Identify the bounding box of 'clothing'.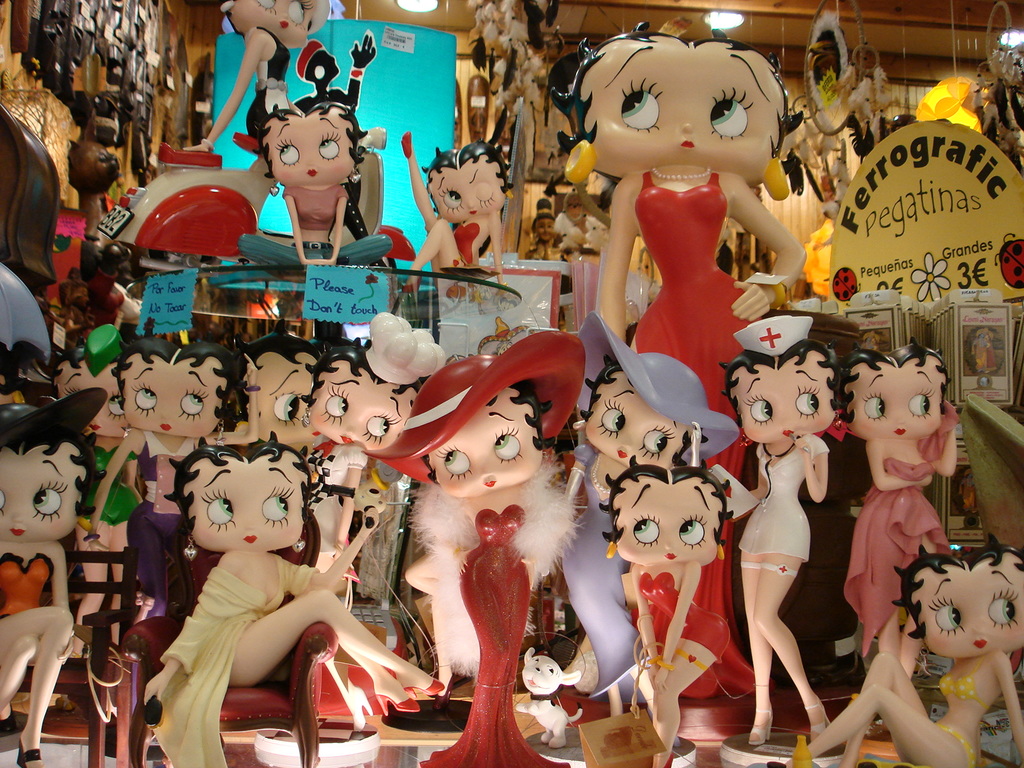
x1=736 y1=429 x2=829 y2=564.
